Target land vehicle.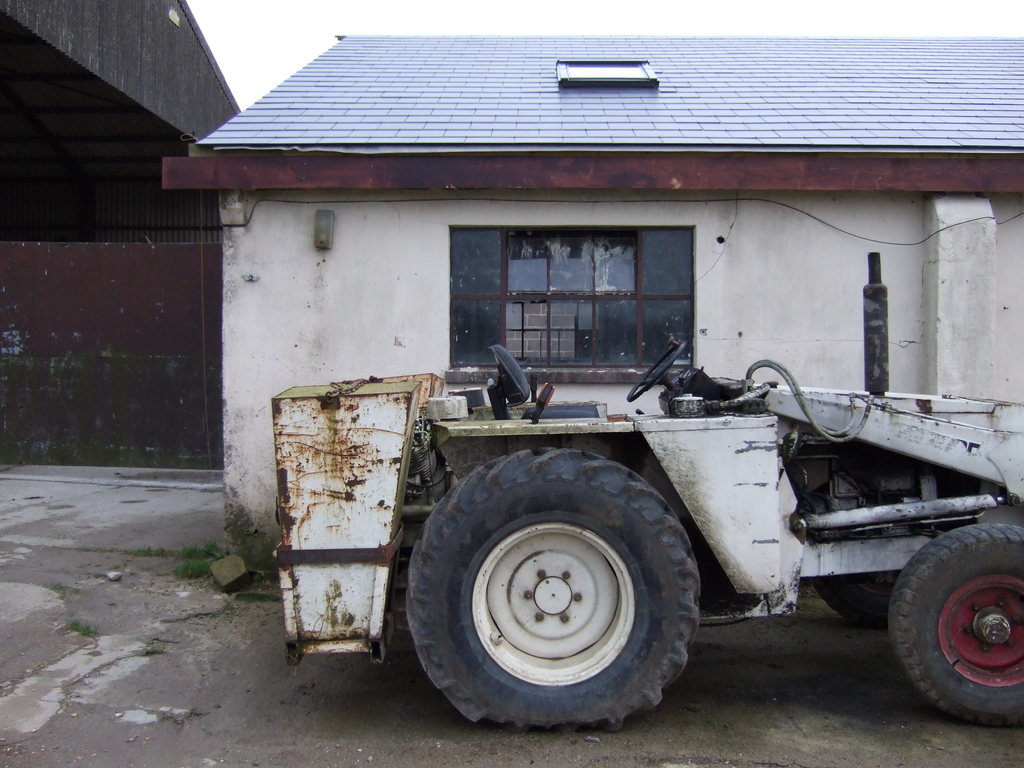
Target region: left=278, top=342, right=1023, bottom=738.
